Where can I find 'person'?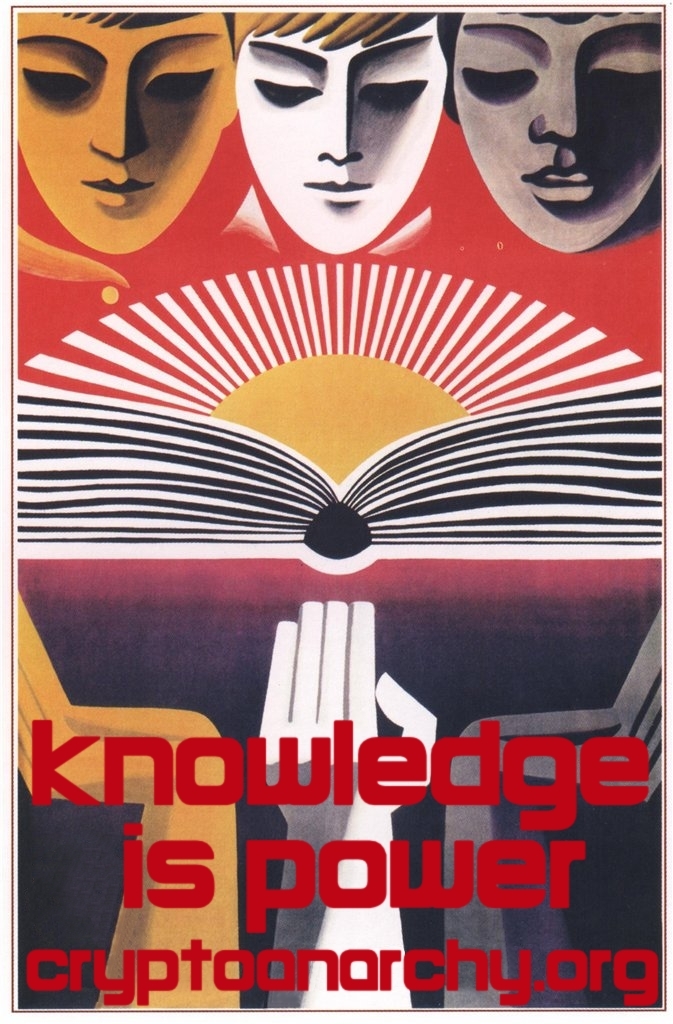
You can find it at x1=260, y1=599, x2=438, y2=1003.
